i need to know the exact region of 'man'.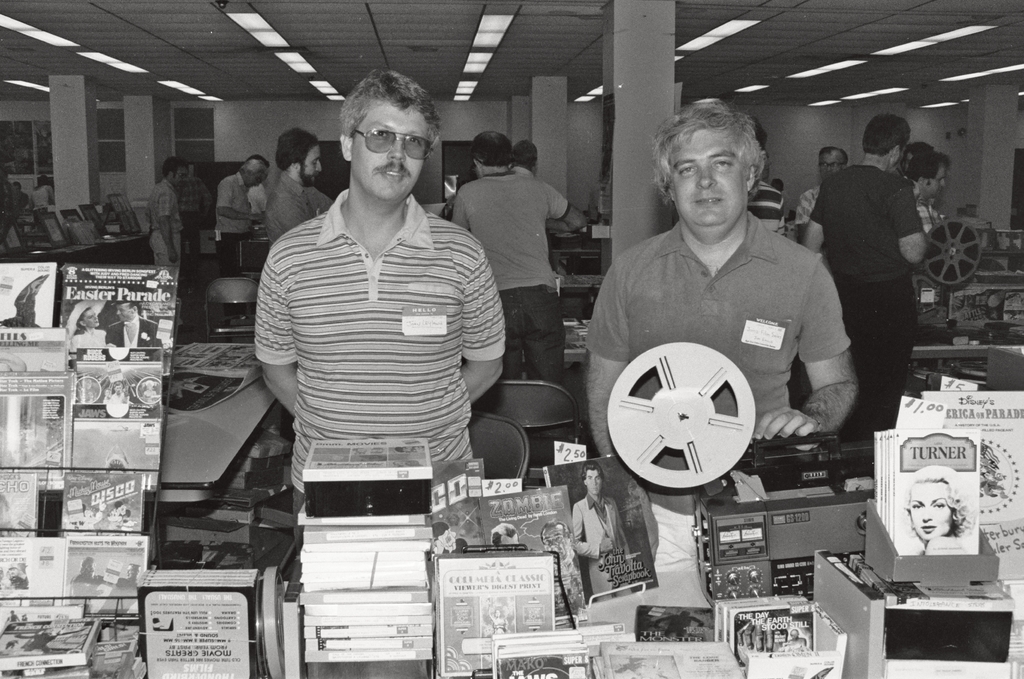
Region: [left=7, top=562, right=28, bottom=588].
